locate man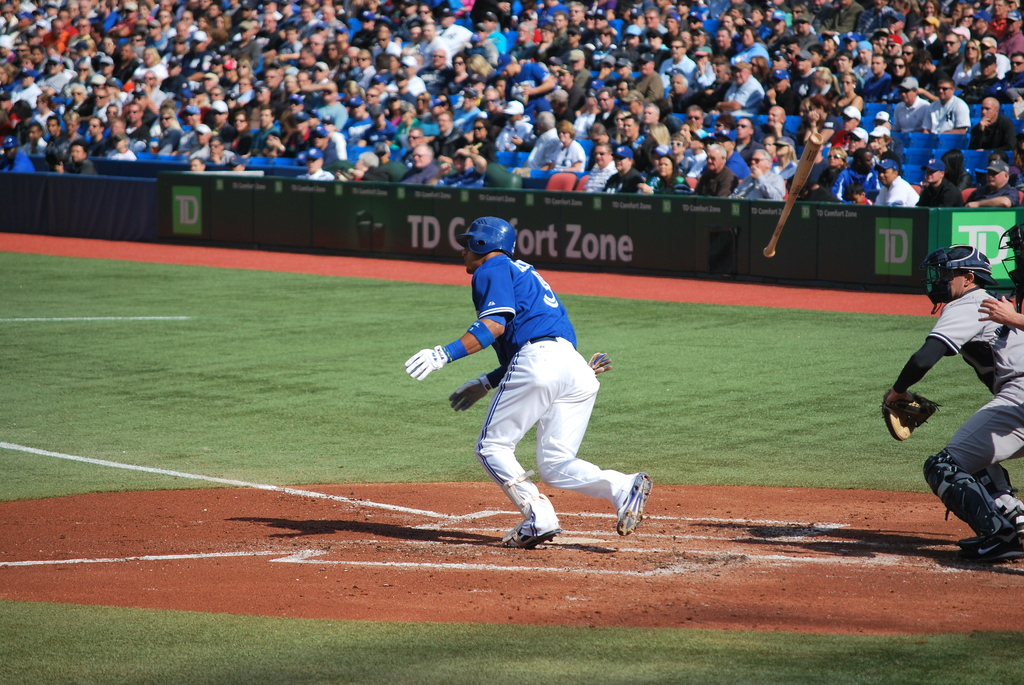
[603,148,646,191]
